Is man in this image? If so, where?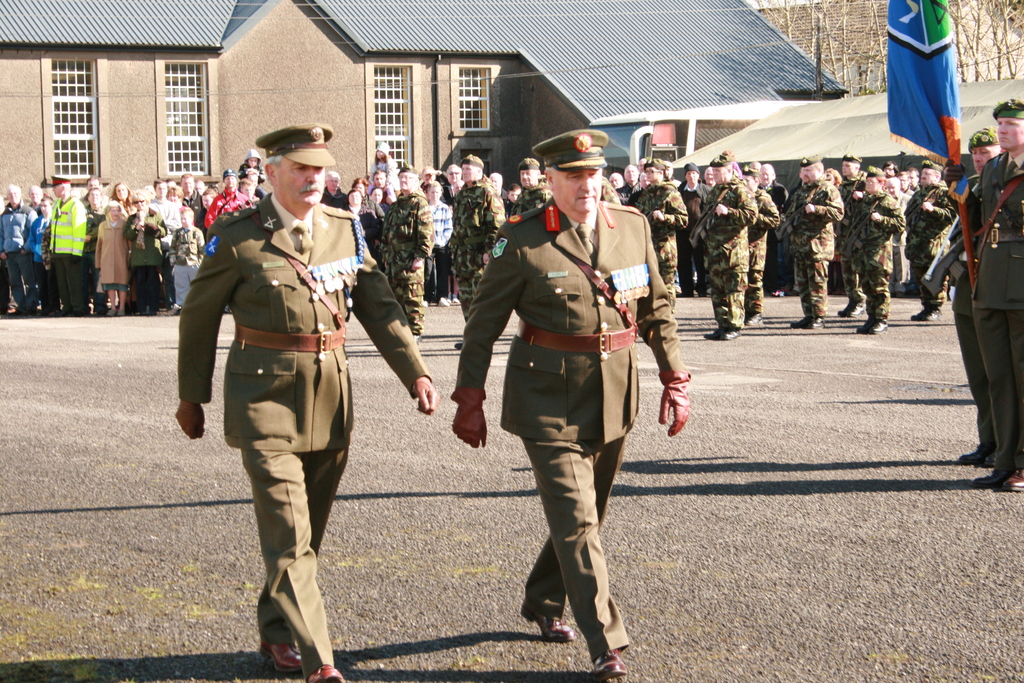
Yes, at 476/143/675/648.
